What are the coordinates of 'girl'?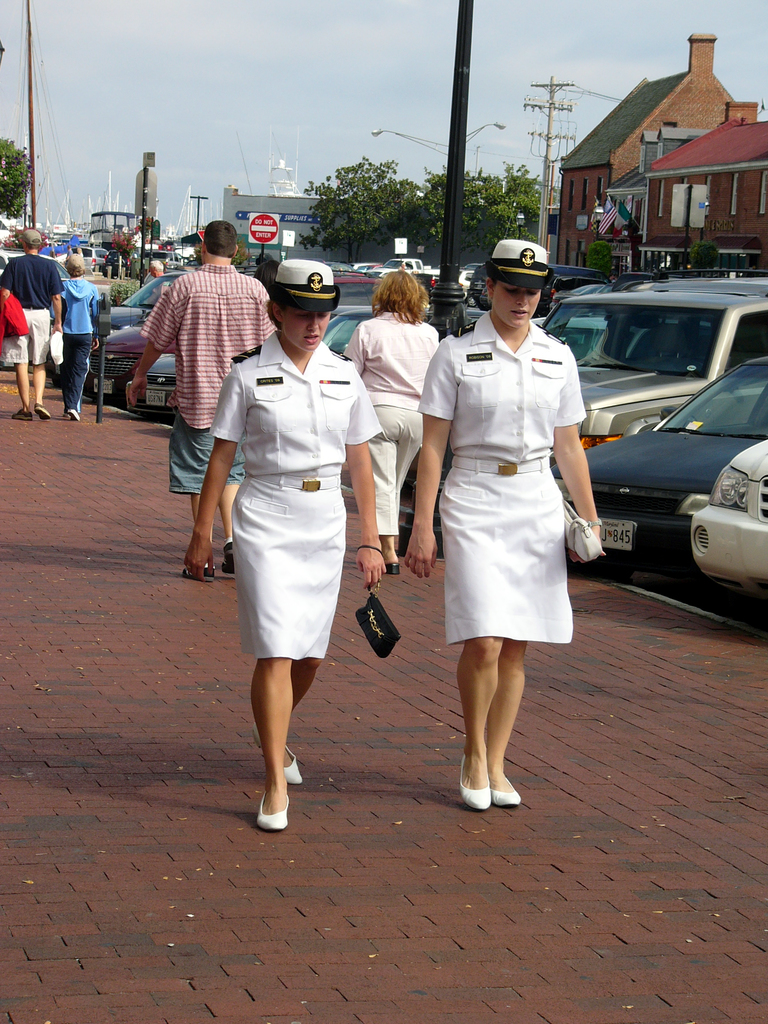
<bbox>404, 237, 602, 810</bbox>.
